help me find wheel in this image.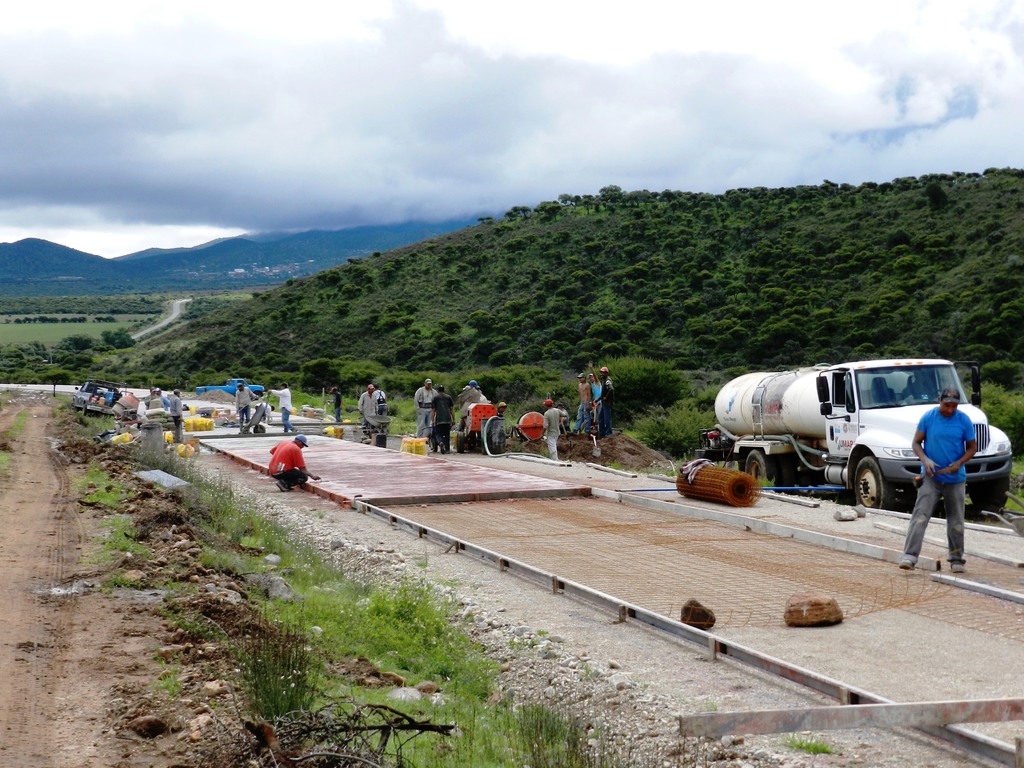
Found it: detection(82, 403, 88, 415).
